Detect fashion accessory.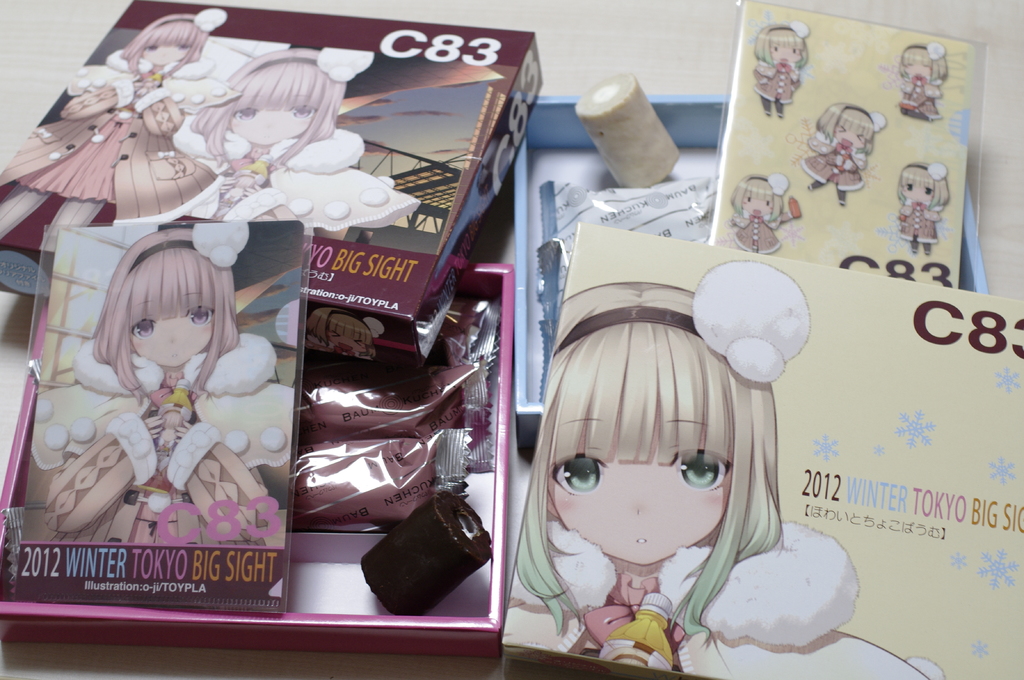
Detected at x1=141, y1=64, x2=164, y2=79.
